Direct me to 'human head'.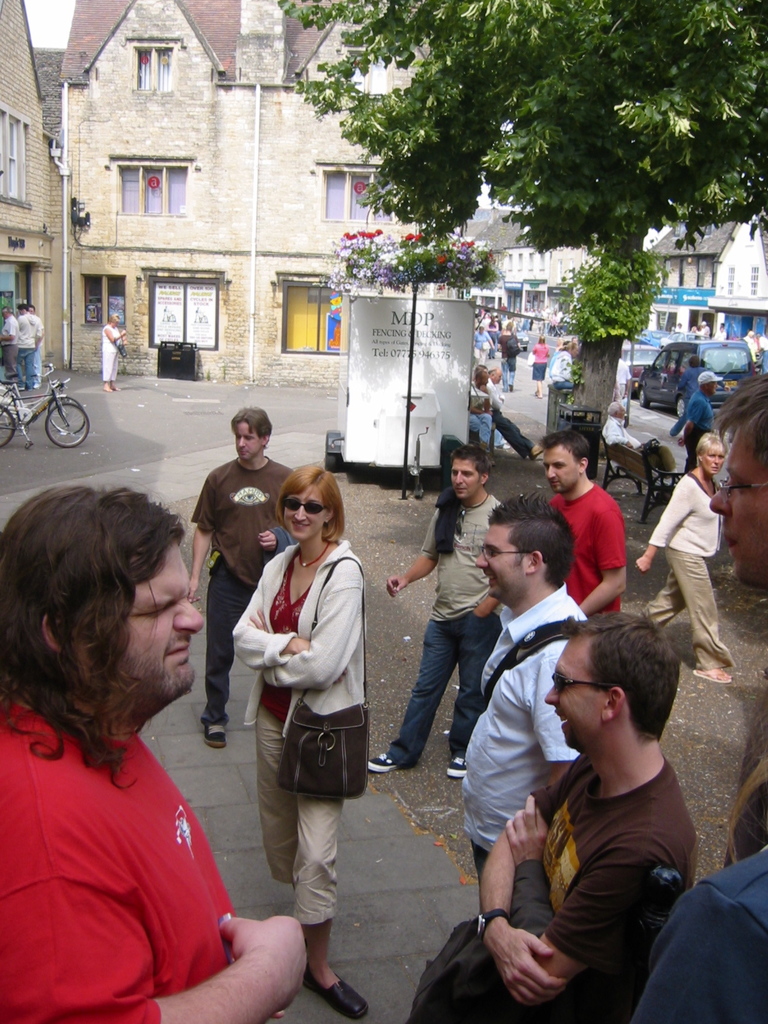
Direction: select_region(564, 611, 717, 774).
